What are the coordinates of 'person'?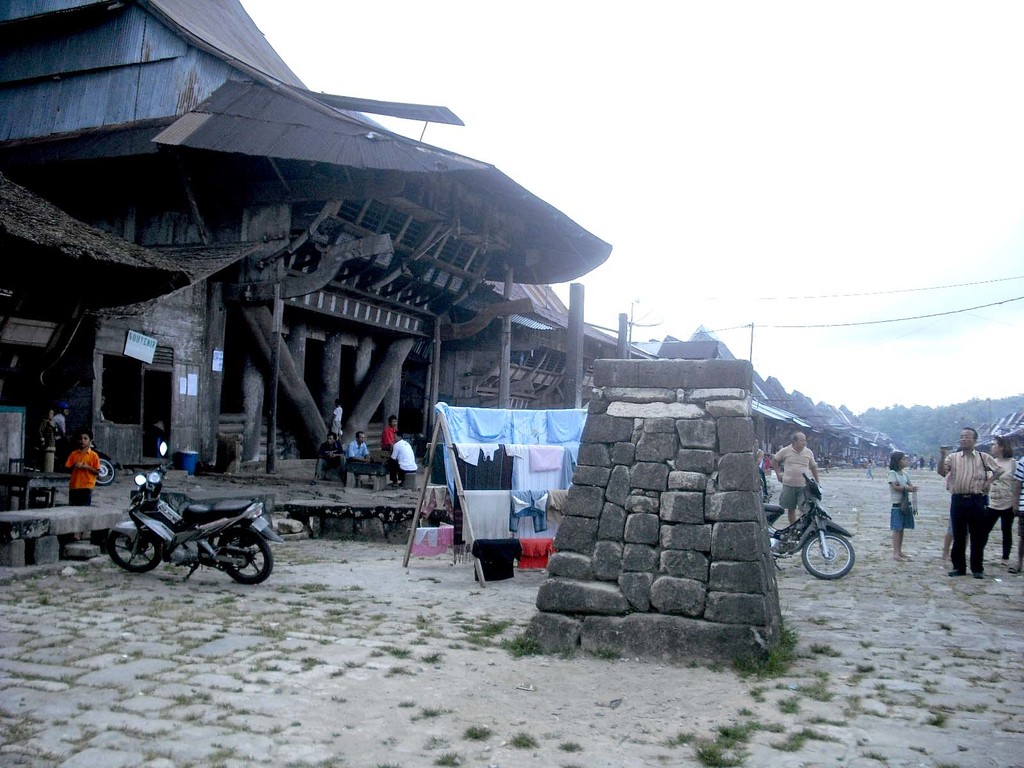
351:424:376:486.
